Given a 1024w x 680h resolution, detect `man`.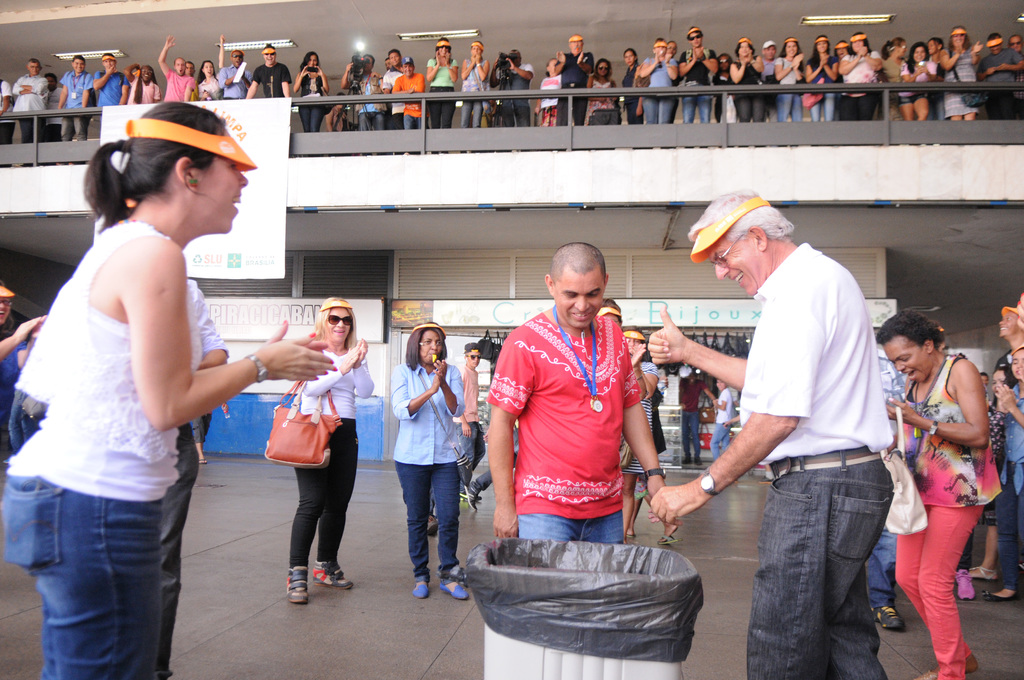
<bbox>550, 33, 591, 126</bbox>.
